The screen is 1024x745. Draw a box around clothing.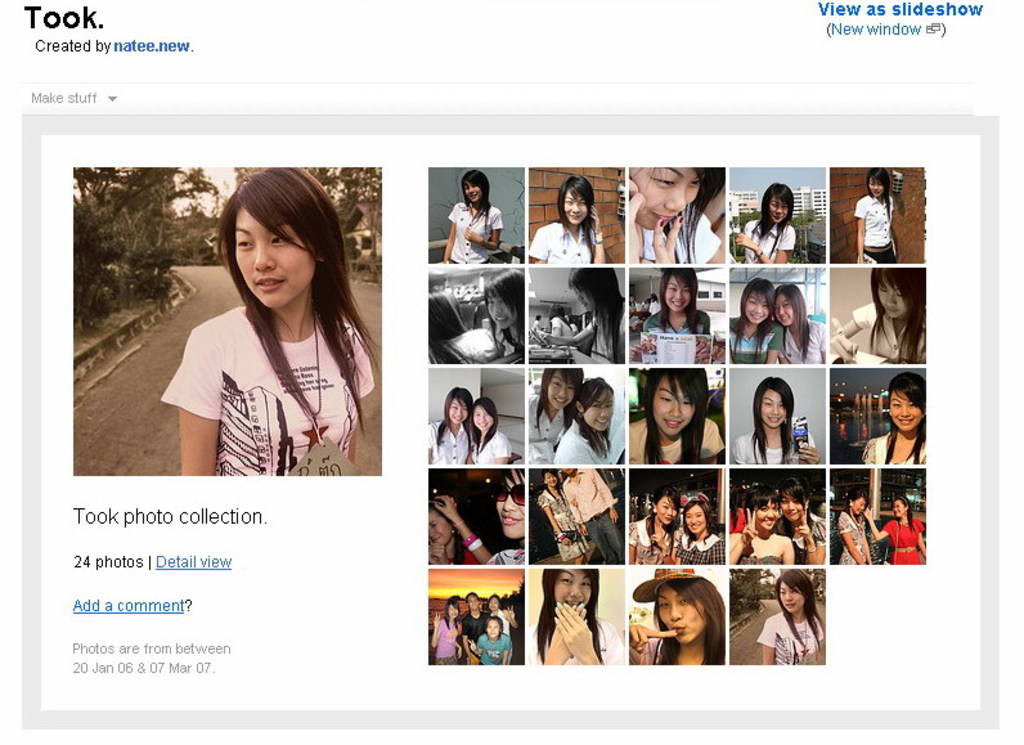
bbox(724, 315, 778, 359).
